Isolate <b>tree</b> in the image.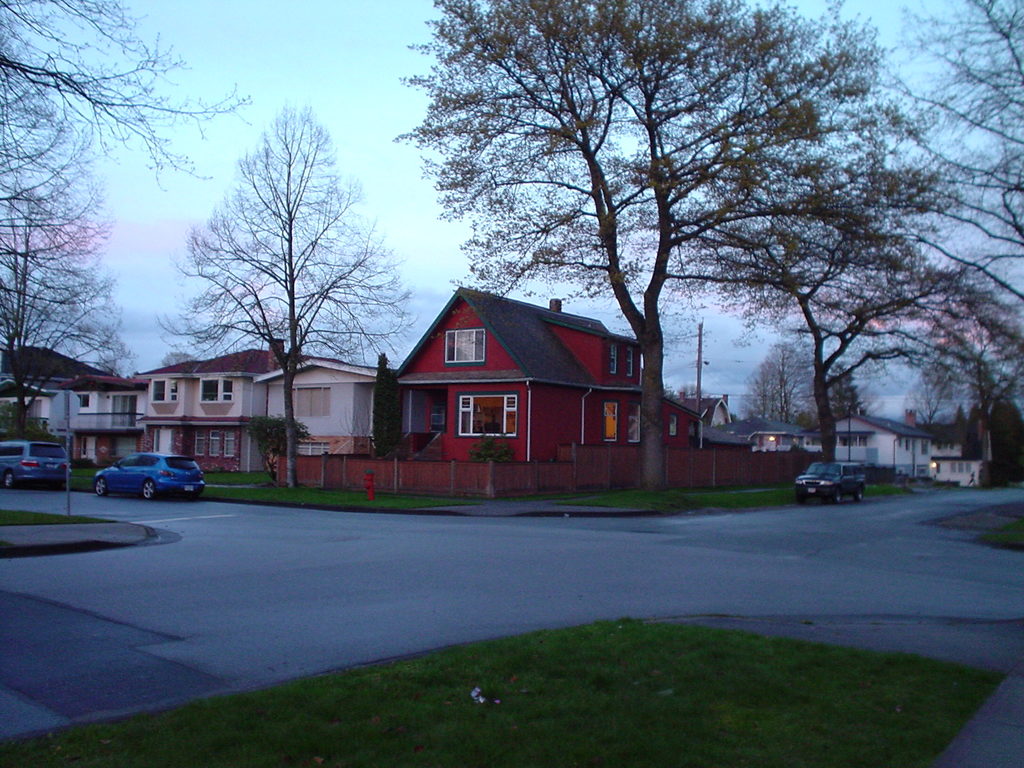
Isolated region: region(740, 339, 812, 426).
